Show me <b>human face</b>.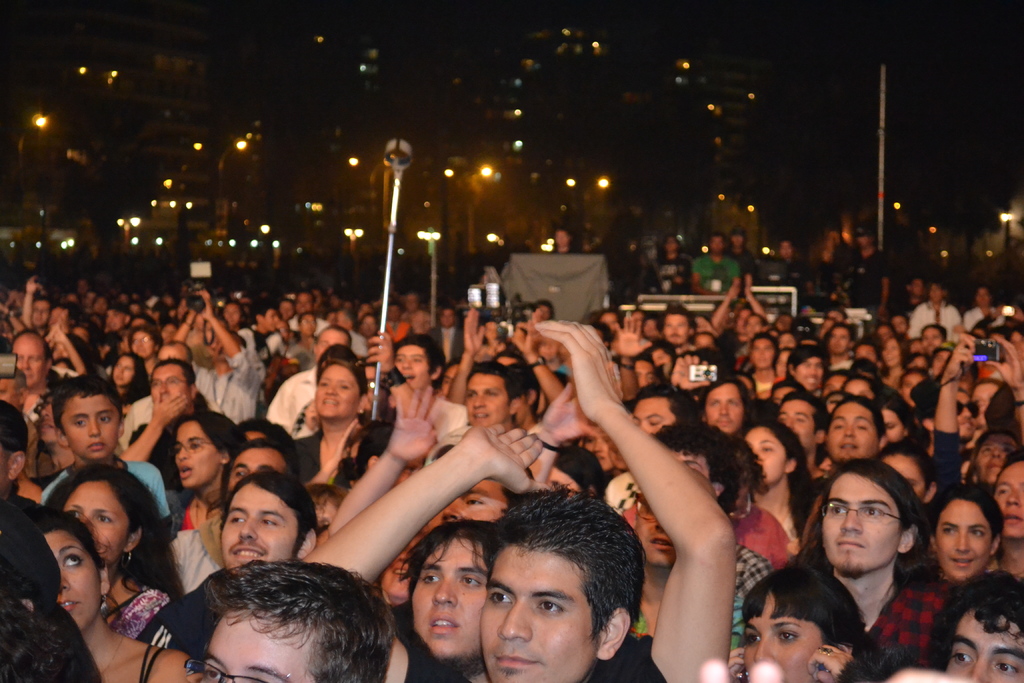
<b>human face</b> is here: {"x1": 109, "y1": 356, "x2": 134, "y2": 382}.
